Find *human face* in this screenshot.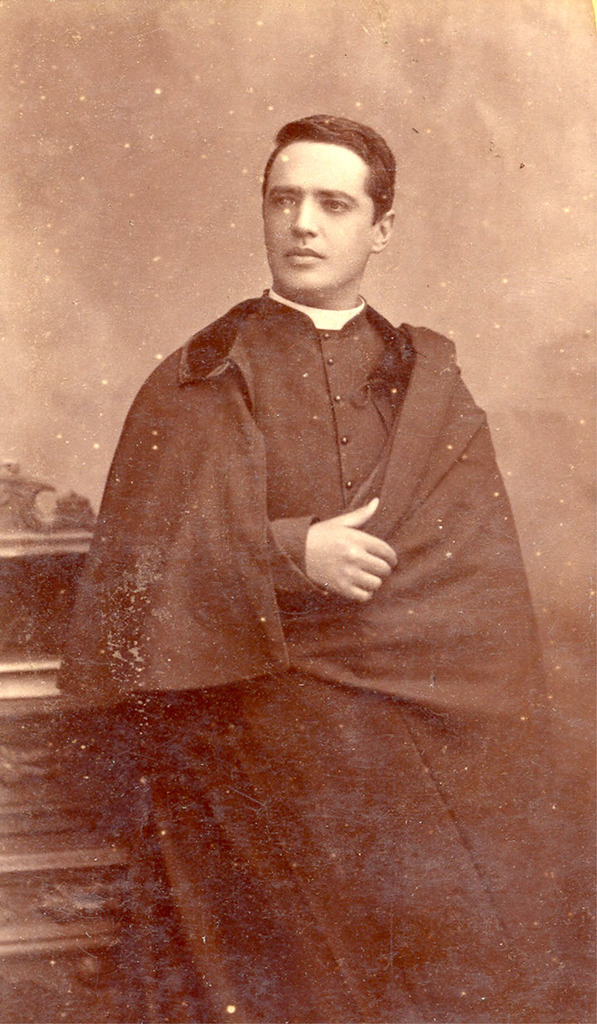
The bounding box for *human face* is rect(265, 139, 366, 287).
